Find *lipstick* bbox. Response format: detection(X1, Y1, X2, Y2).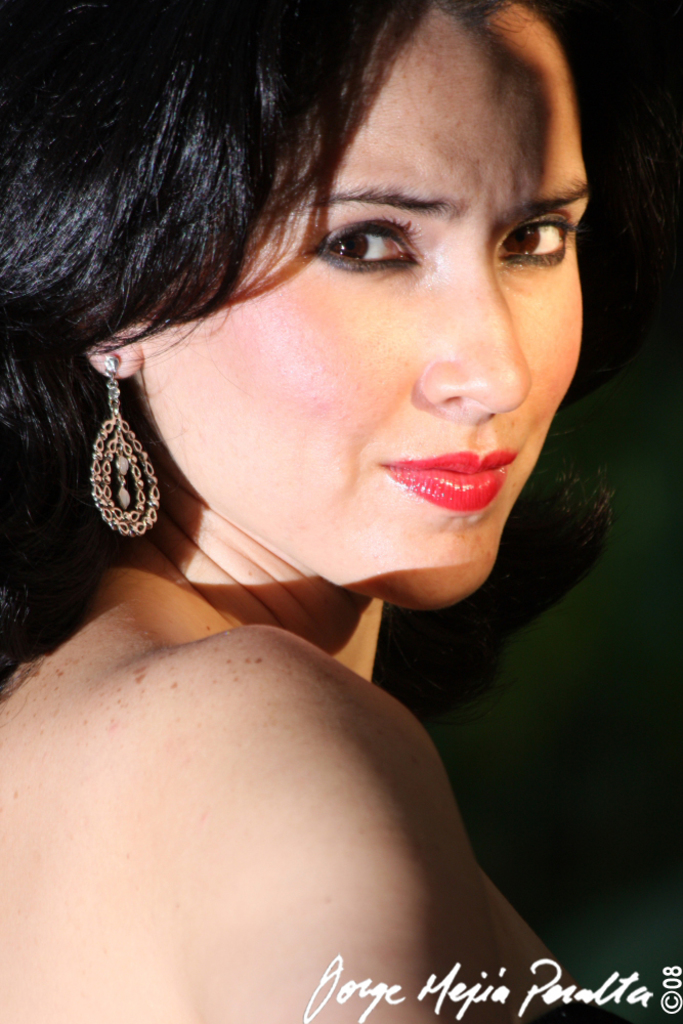
detection(381, 443, 522, 505).
